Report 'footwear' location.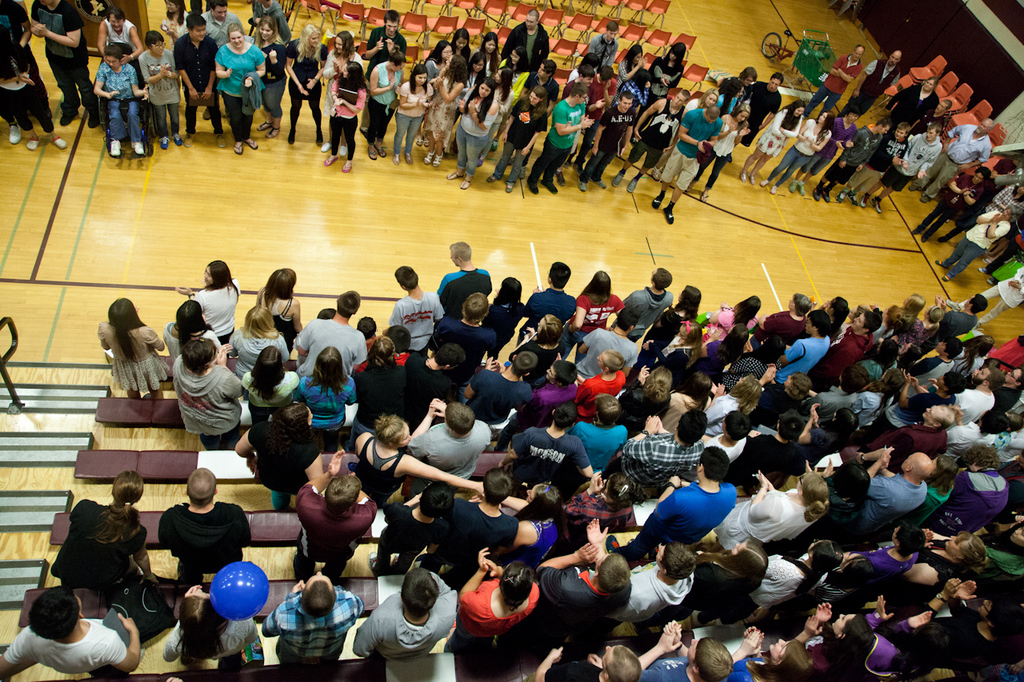
Report: [left=938, top=256, right=949, bottom=266].
